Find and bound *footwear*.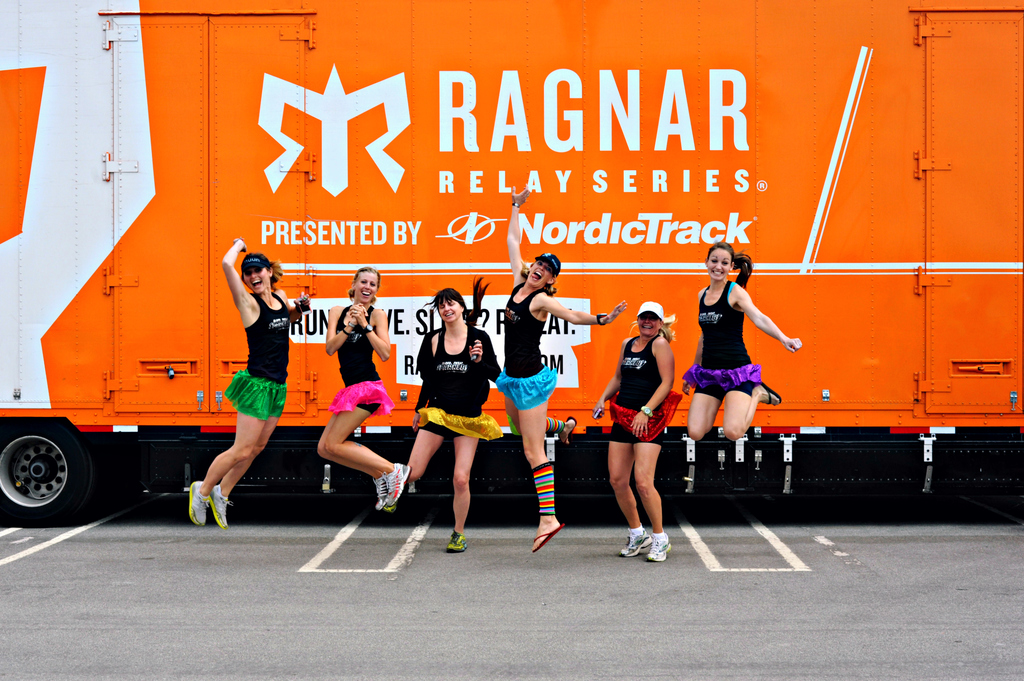
Bound: bbox(445, 529, 468, 555).
